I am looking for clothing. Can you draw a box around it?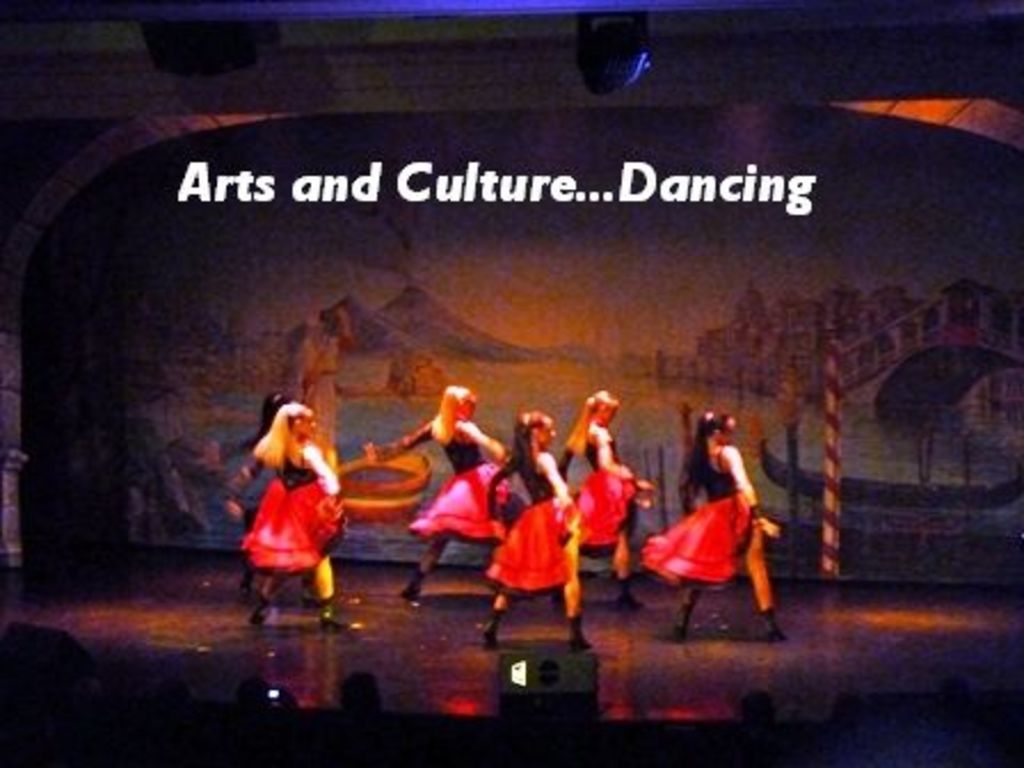
Sure, the bounding box is l=395, t=423, r=507, b=539.
